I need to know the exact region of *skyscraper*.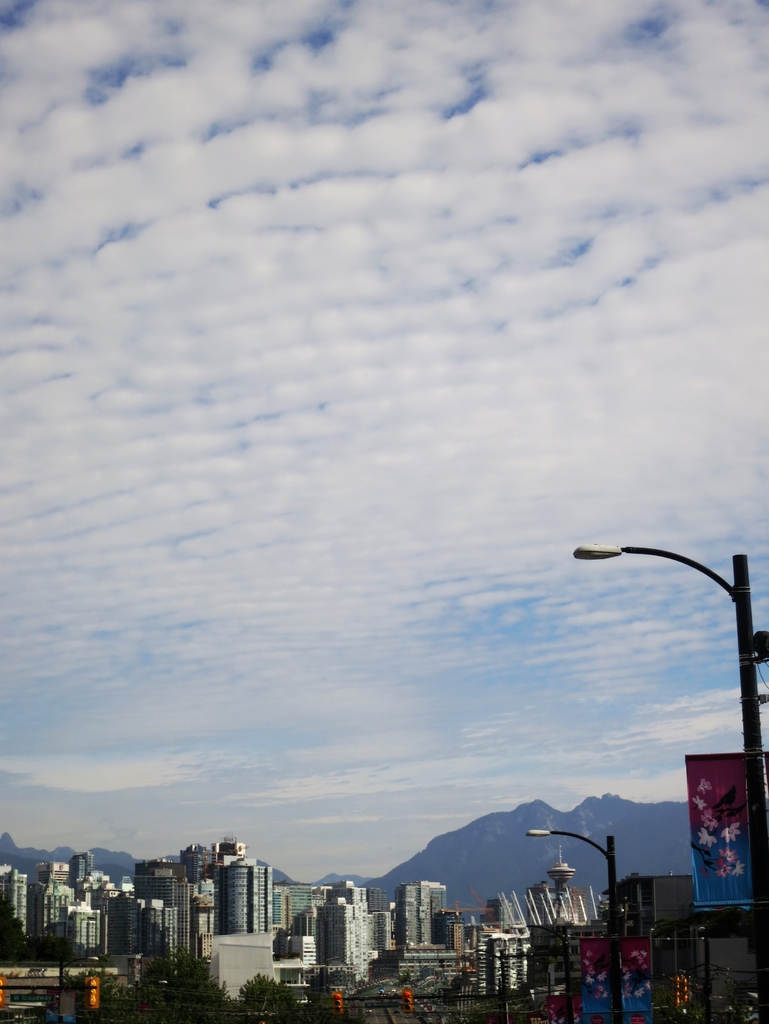
Region: <bbox>218, 833, 273, 934</bbox>.
